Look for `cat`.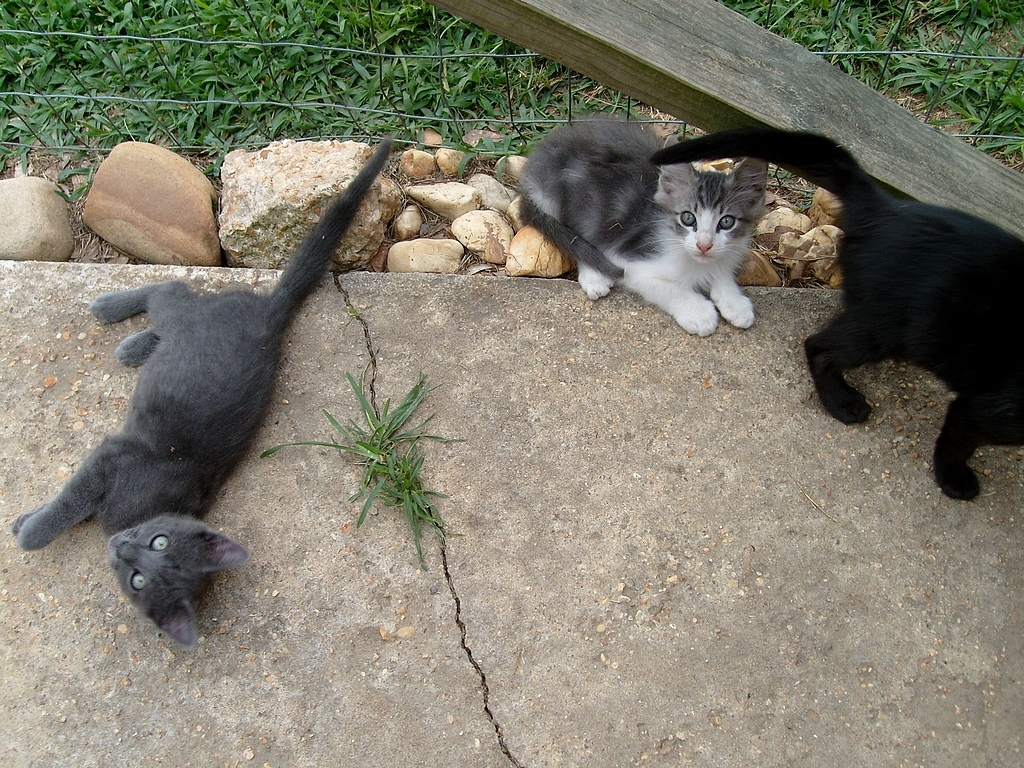
Found: bbox=(652, 129, 1023, 503).
